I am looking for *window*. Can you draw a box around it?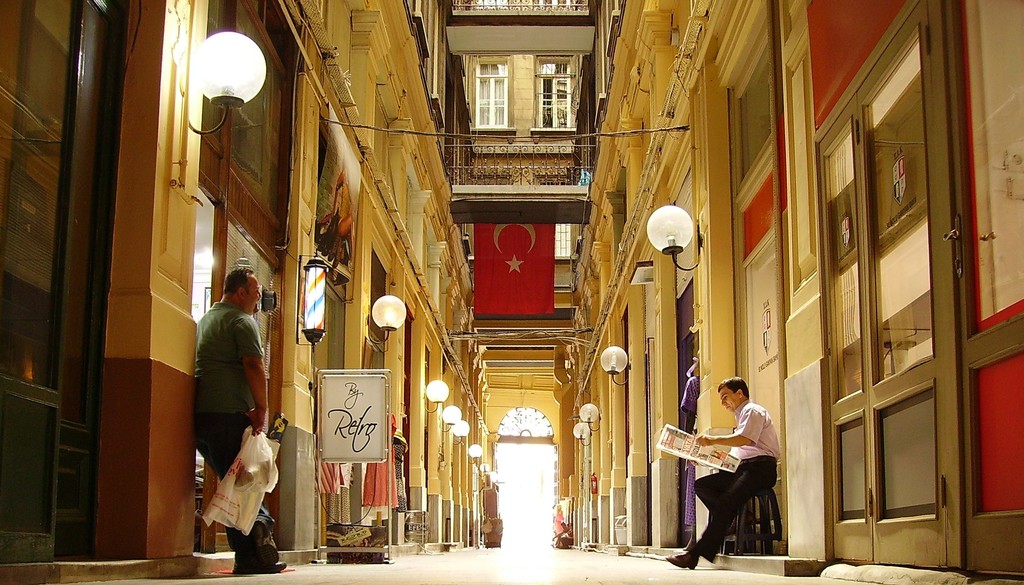
Sure, the bounding box is [196, 0, 300, 216].
